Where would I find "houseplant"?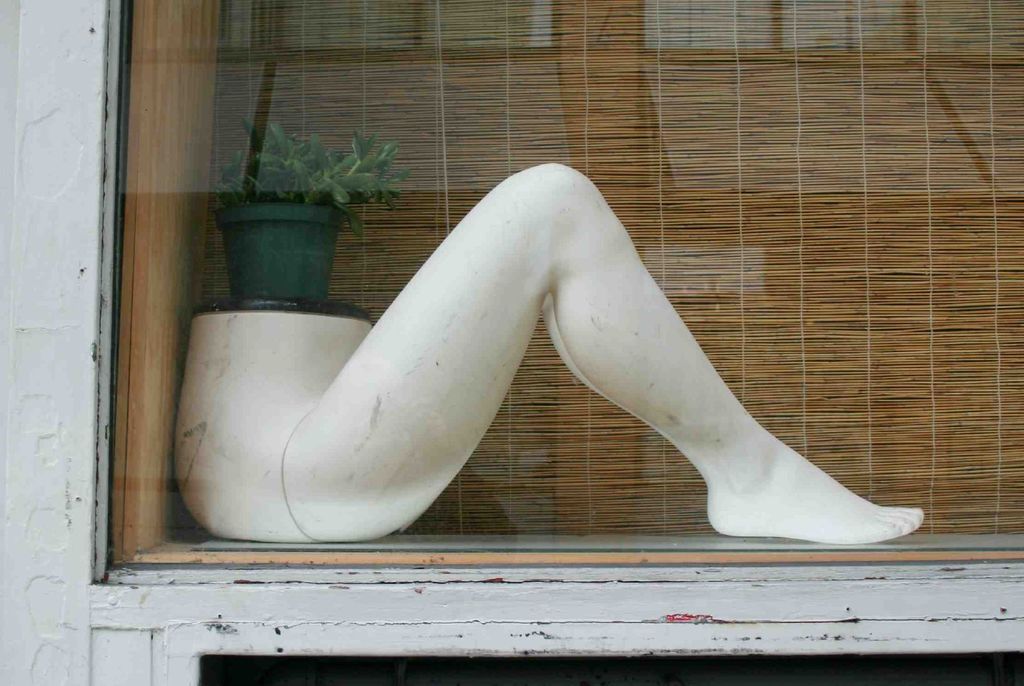
At bbox(211, 116, 403, 301).
